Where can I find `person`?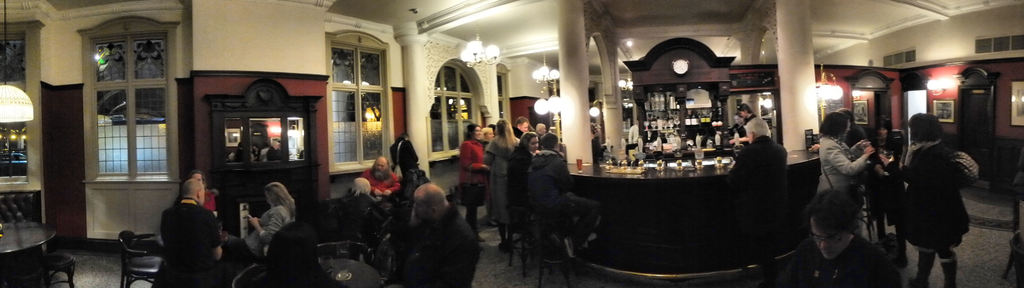
You can find it at bbox=[222, 180, 296, 265].
